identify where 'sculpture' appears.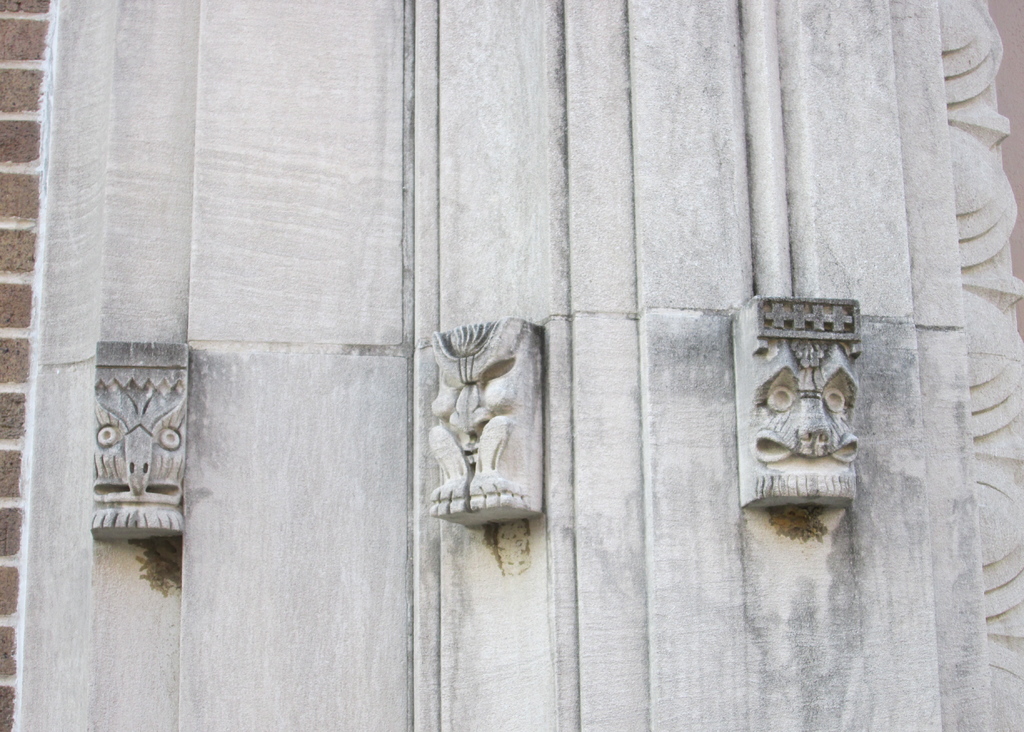
Appears at 423, 317, 536, 523.
